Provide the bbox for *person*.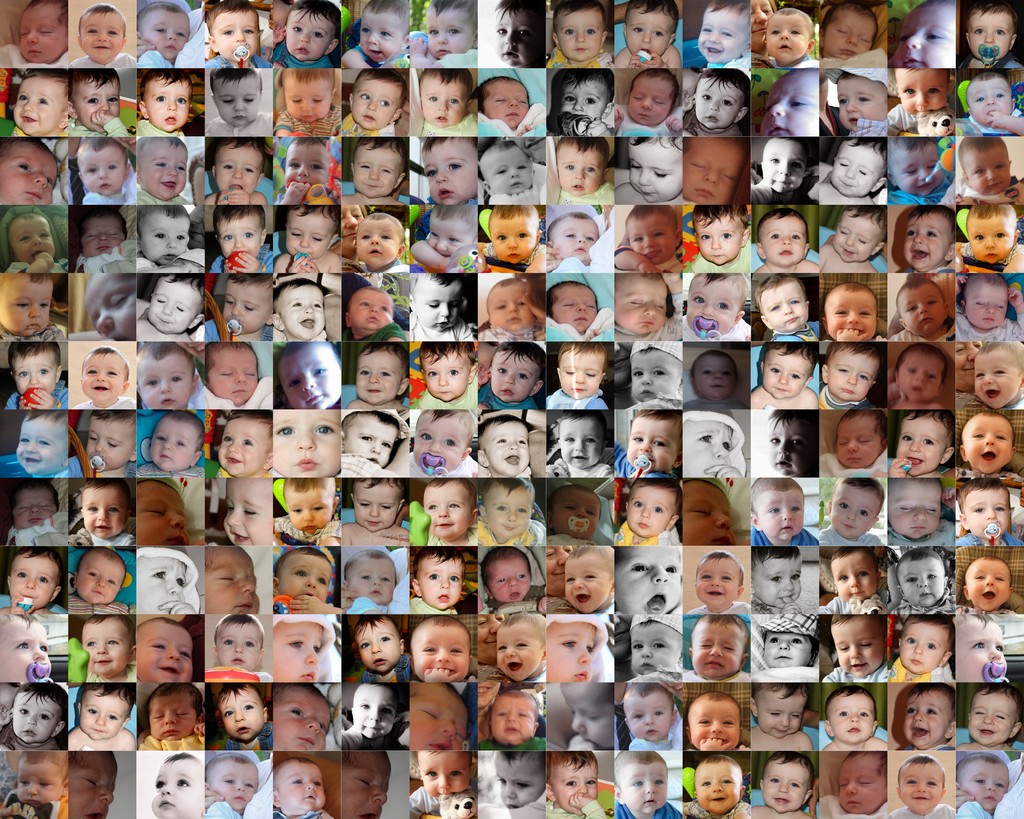
Rect(544, 211, 598, 274).
